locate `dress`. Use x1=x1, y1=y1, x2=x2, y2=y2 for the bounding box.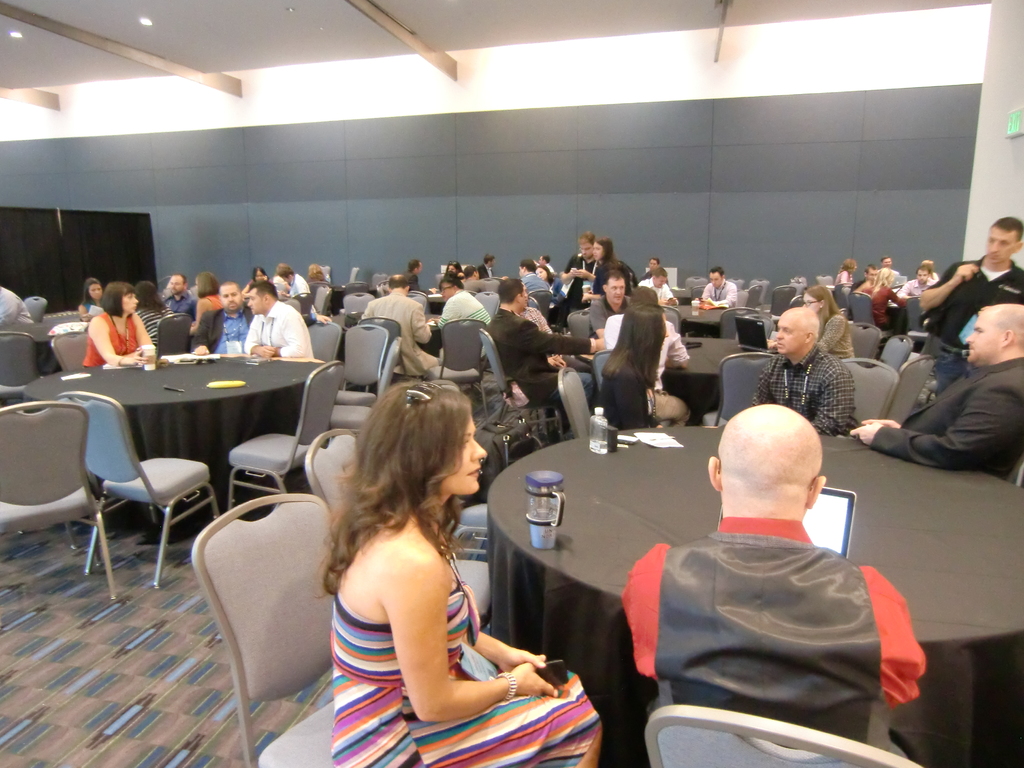
x1=334, y1=541, x2=603, y2=767.
